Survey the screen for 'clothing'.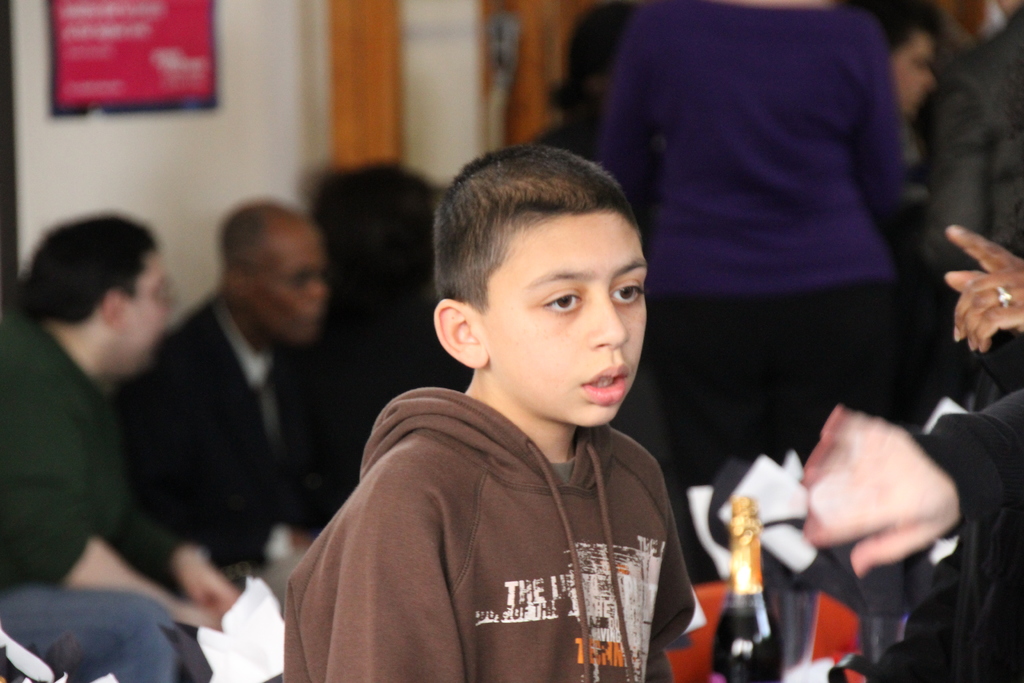
Survey found: <bbox>279, 385, 690, 682</bbox>.
